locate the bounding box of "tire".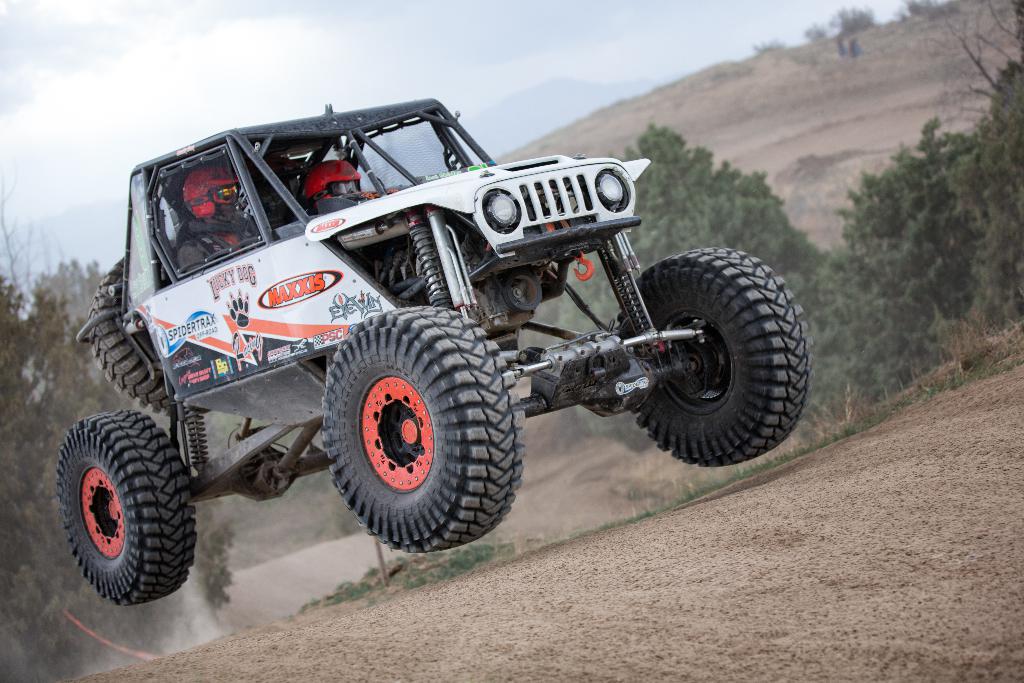
Bounding box: locate(60, 411, 195, 604).
